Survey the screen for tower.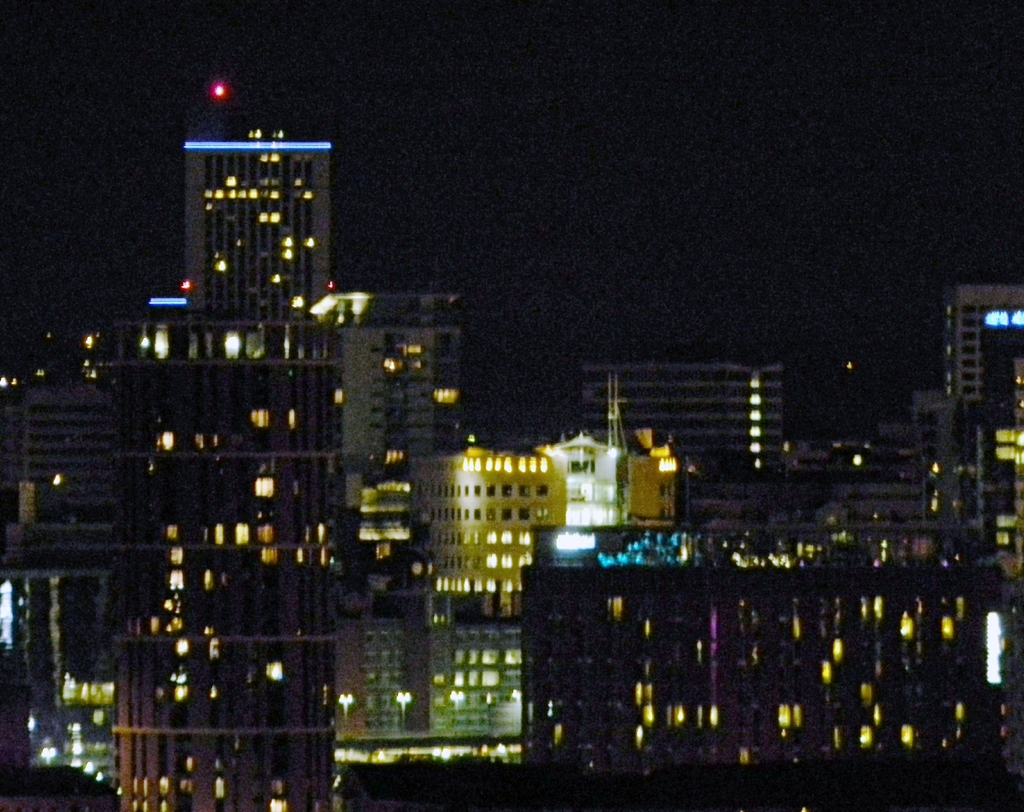
Survey found: 187 84 330 303.
